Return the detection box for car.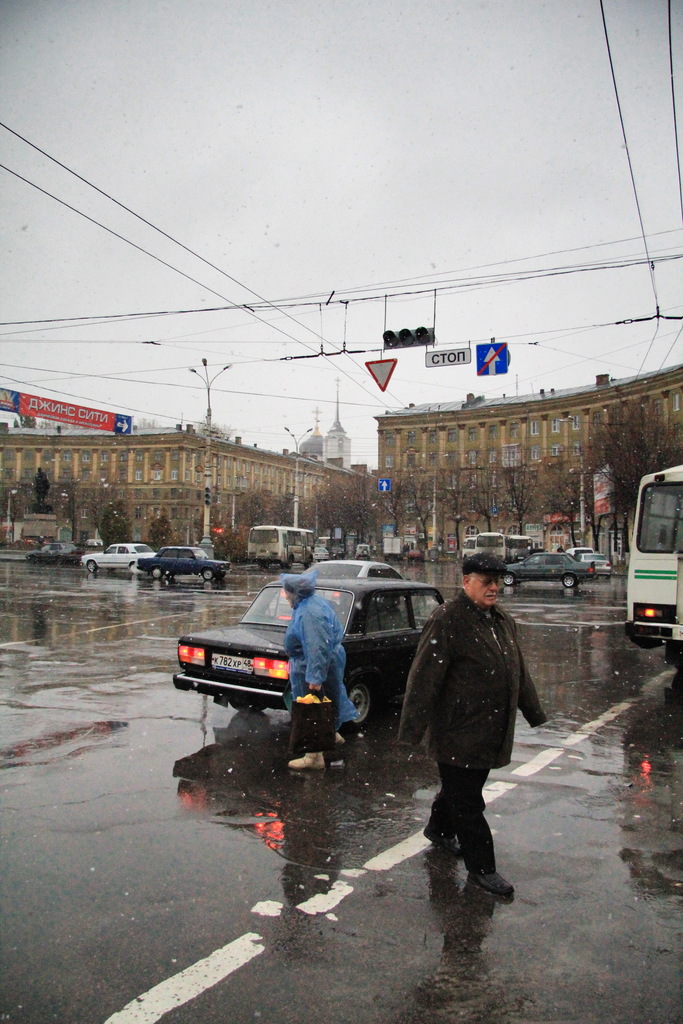
505,550,589,593.
